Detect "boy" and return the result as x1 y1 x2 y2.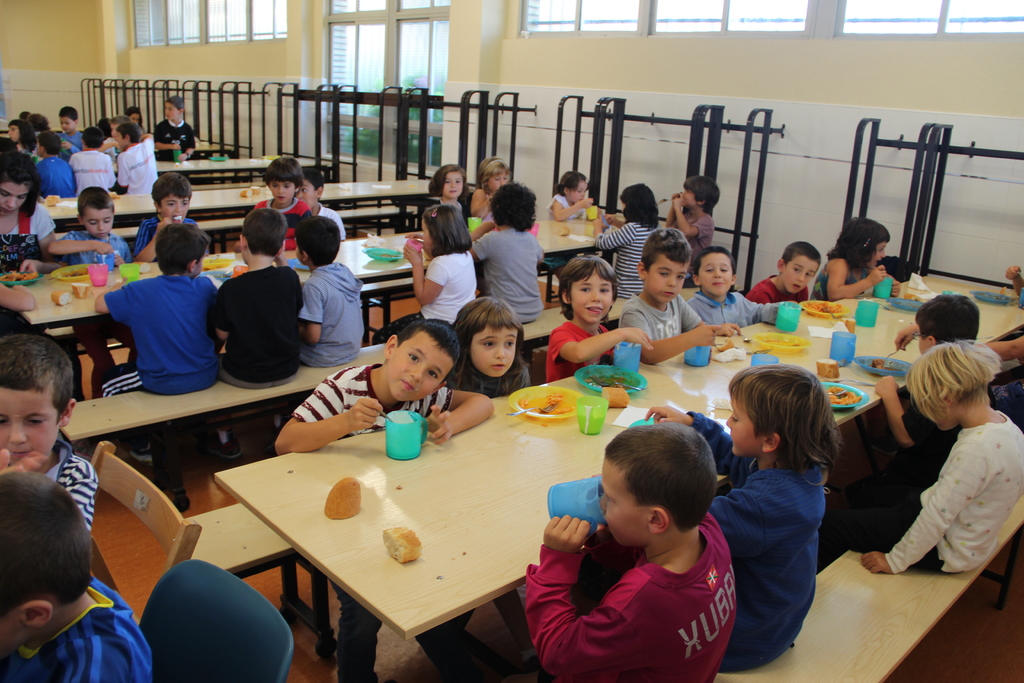
298 218 362 371.
